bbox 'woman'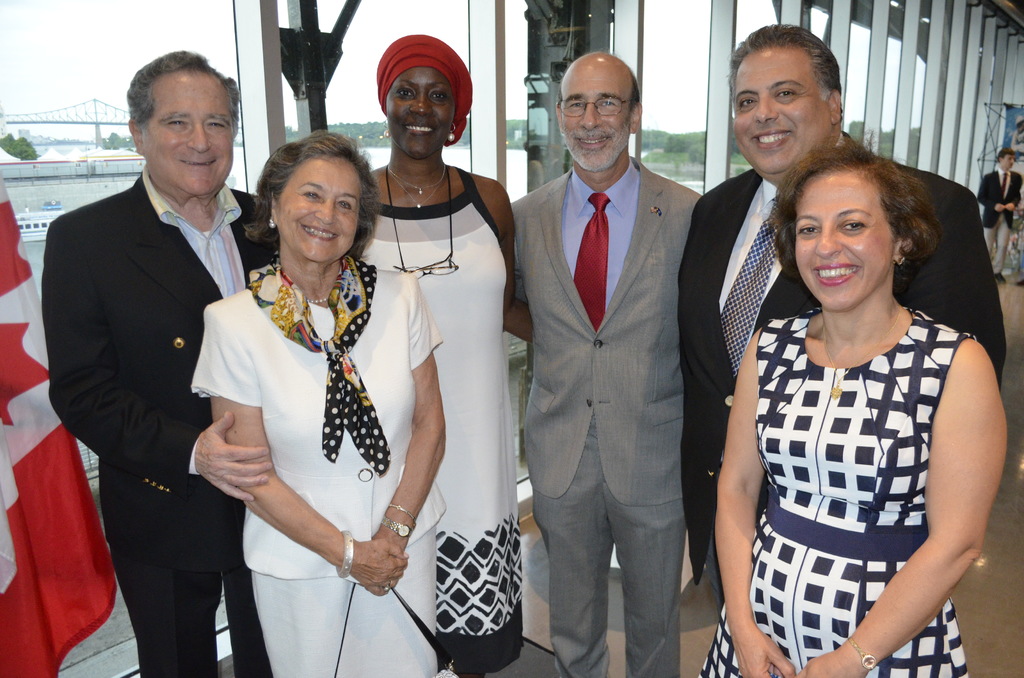
357, 32, 534, 677
